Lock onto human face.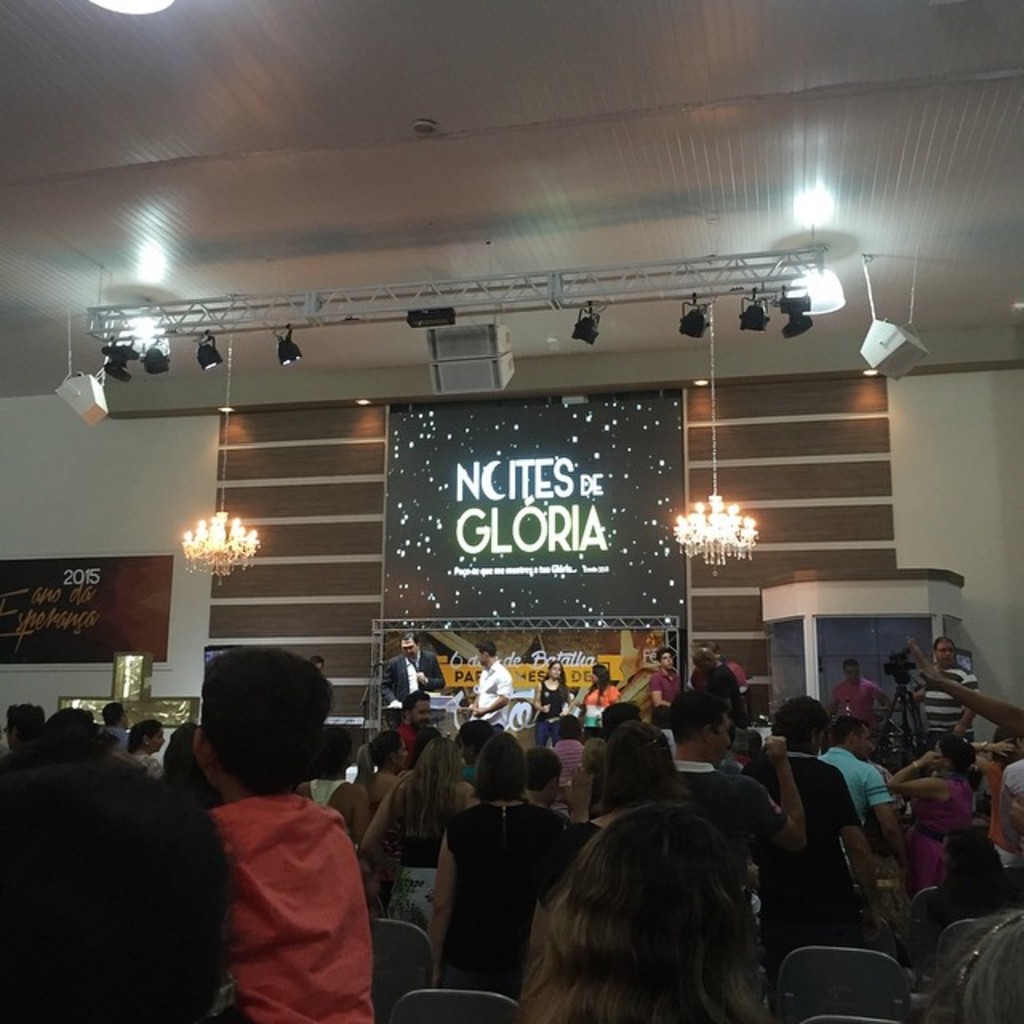
Locked: {"left": 854, "top": 726, "right": 867, "bottom": 762}.
